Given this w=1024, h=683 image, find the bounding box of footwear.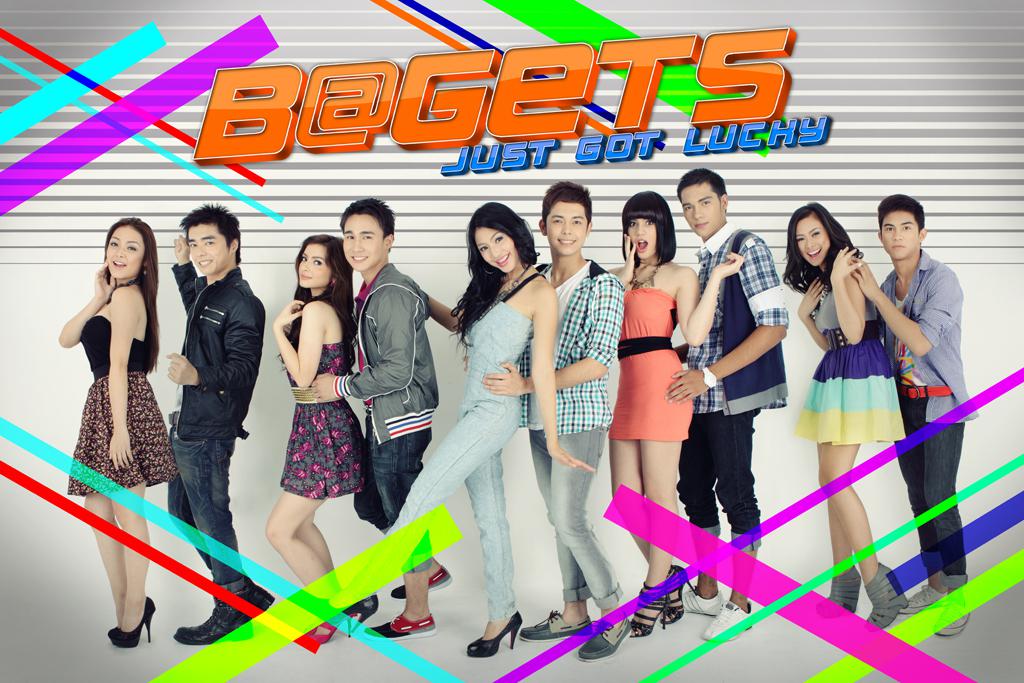
x1=462 y1=600 x2=536 y2=664.
